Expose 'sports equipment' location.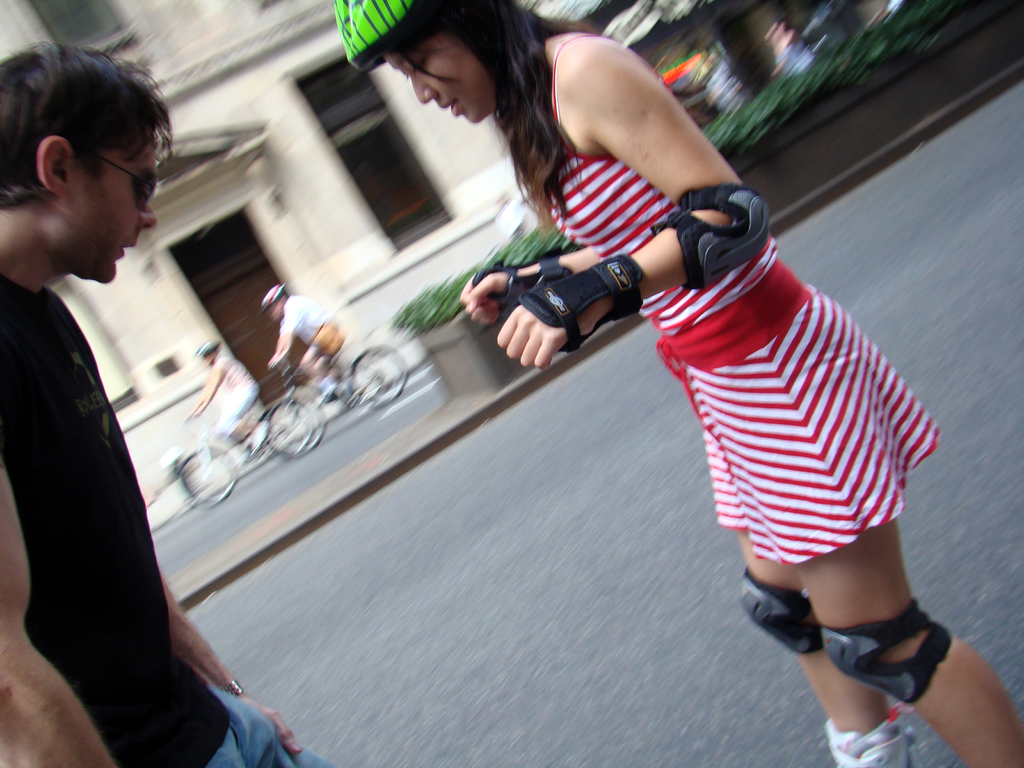
Exposed at [340,0,433,74].
